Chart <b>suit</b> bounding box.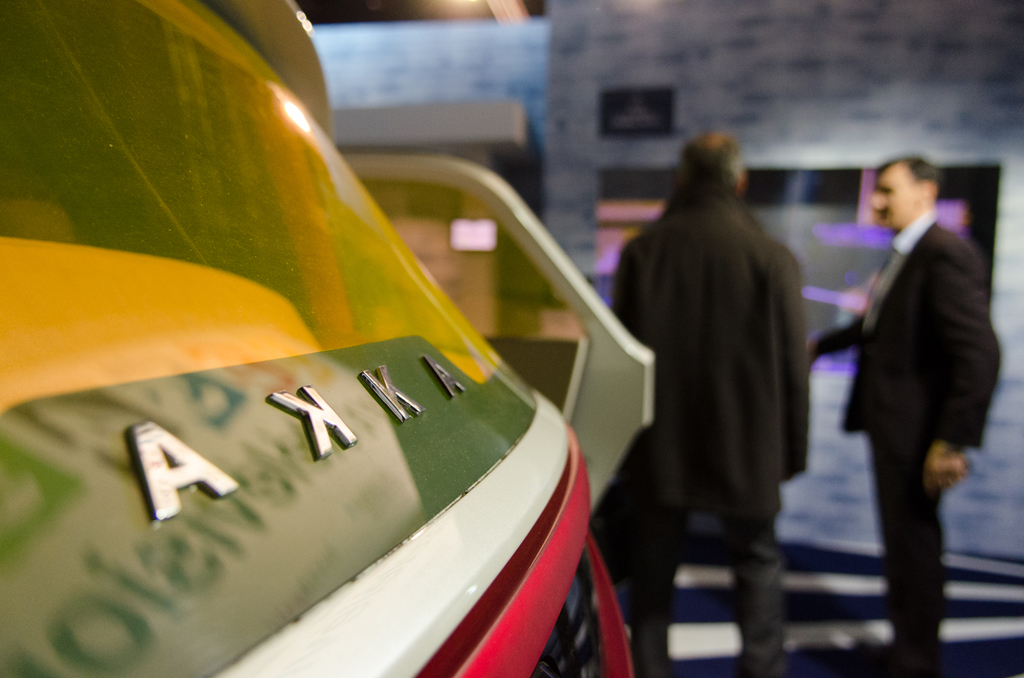
Charted: box=[617, 177, 814, 677].
